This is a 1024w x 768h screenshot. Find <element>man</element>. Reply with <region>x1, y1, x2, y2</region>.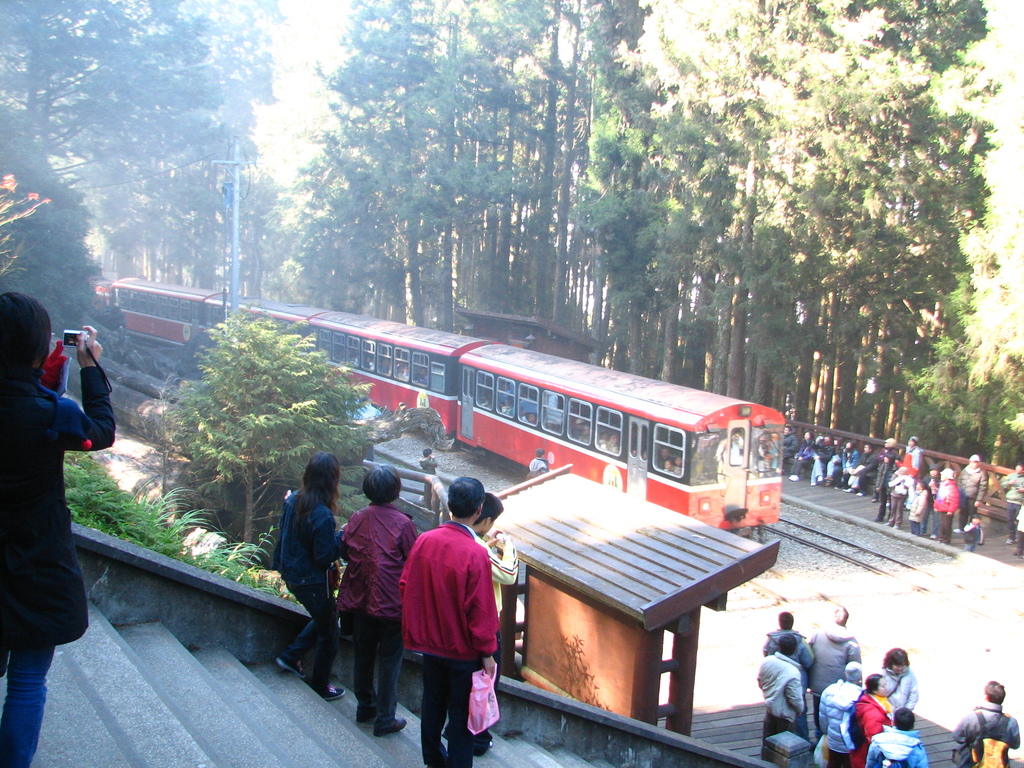
<region>429, 481, 519, 745</region>.
